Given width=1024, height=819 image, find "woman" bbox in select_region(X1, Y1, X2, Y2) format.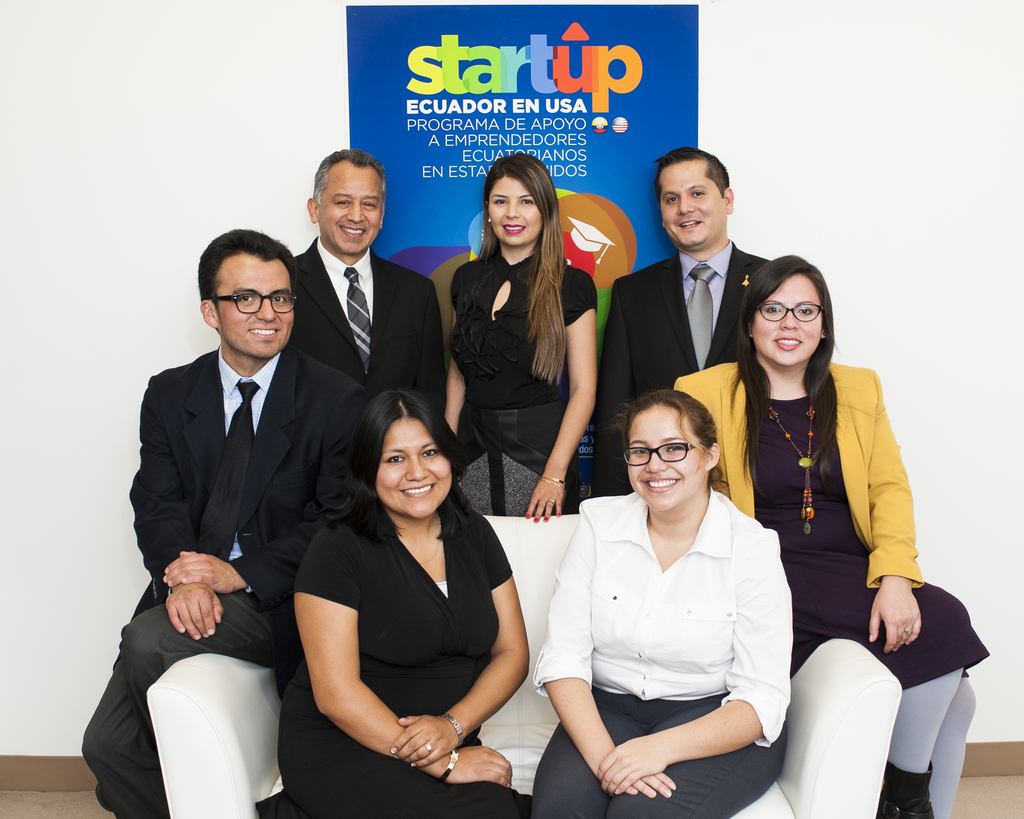
select_region(672, 251, 993, 818).
